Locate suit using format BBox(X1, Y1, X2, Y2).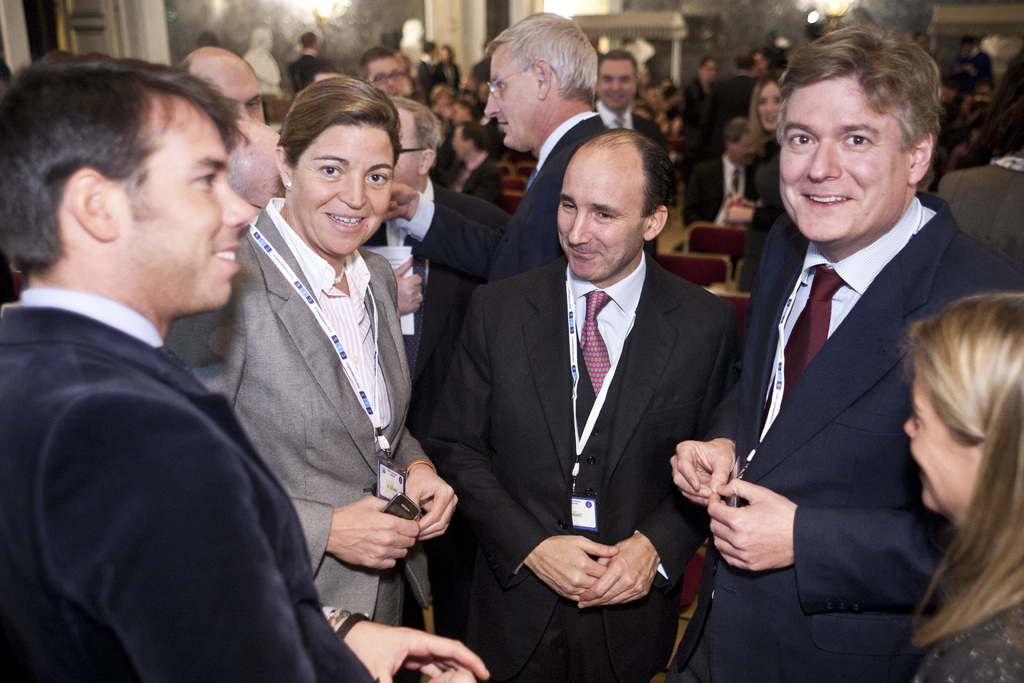
BBox(665, 183, 1023, 682).
